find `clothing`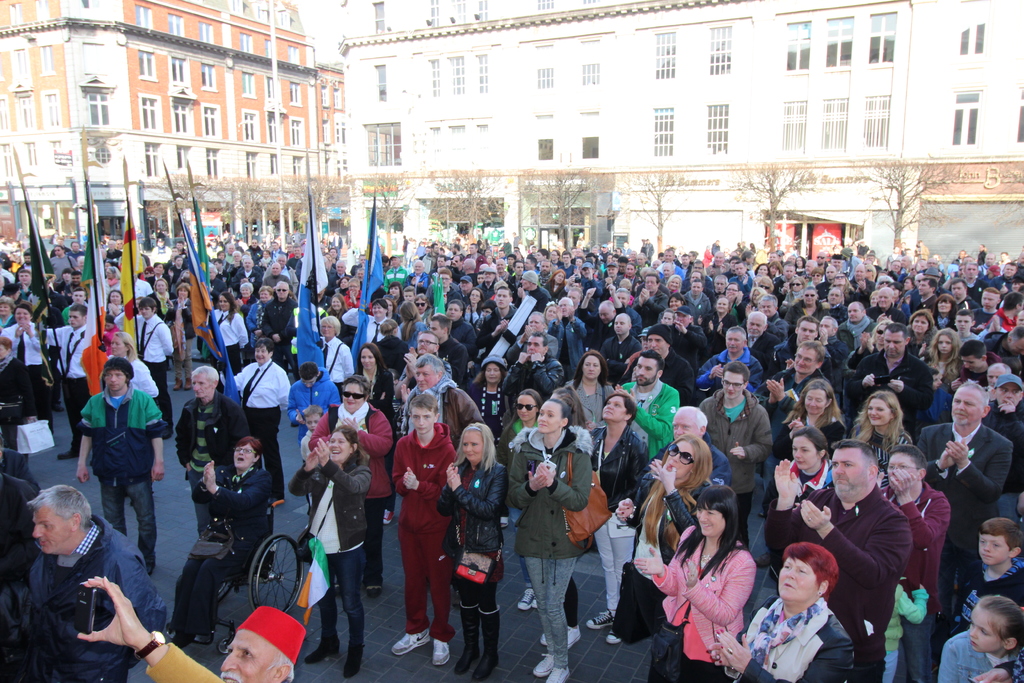
bbox(422, 284, 460, 306)
